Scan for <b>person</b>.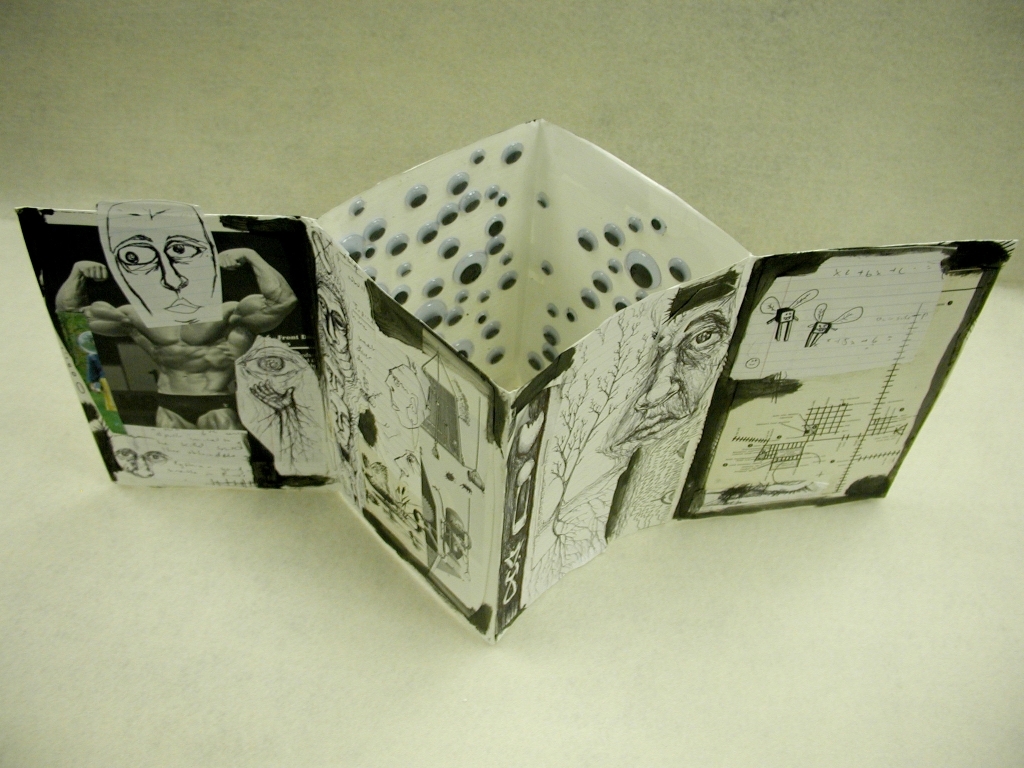
Scan result: box(604, 268, 738, 450).
